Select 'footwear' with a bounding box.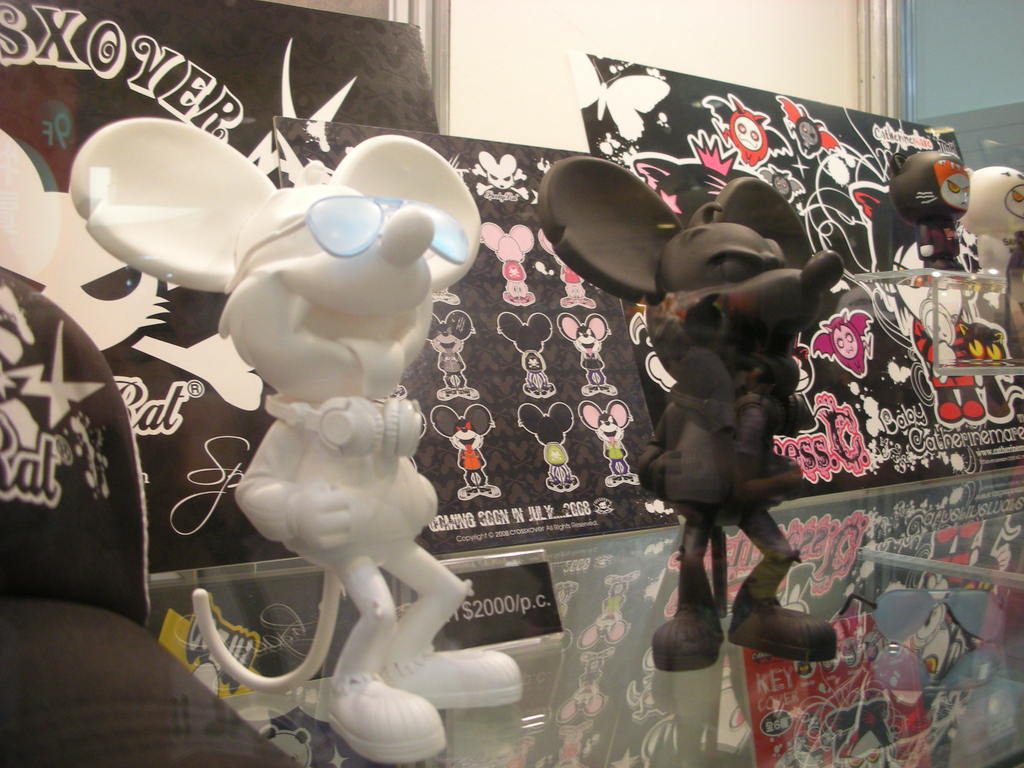
380,637,528,712.
